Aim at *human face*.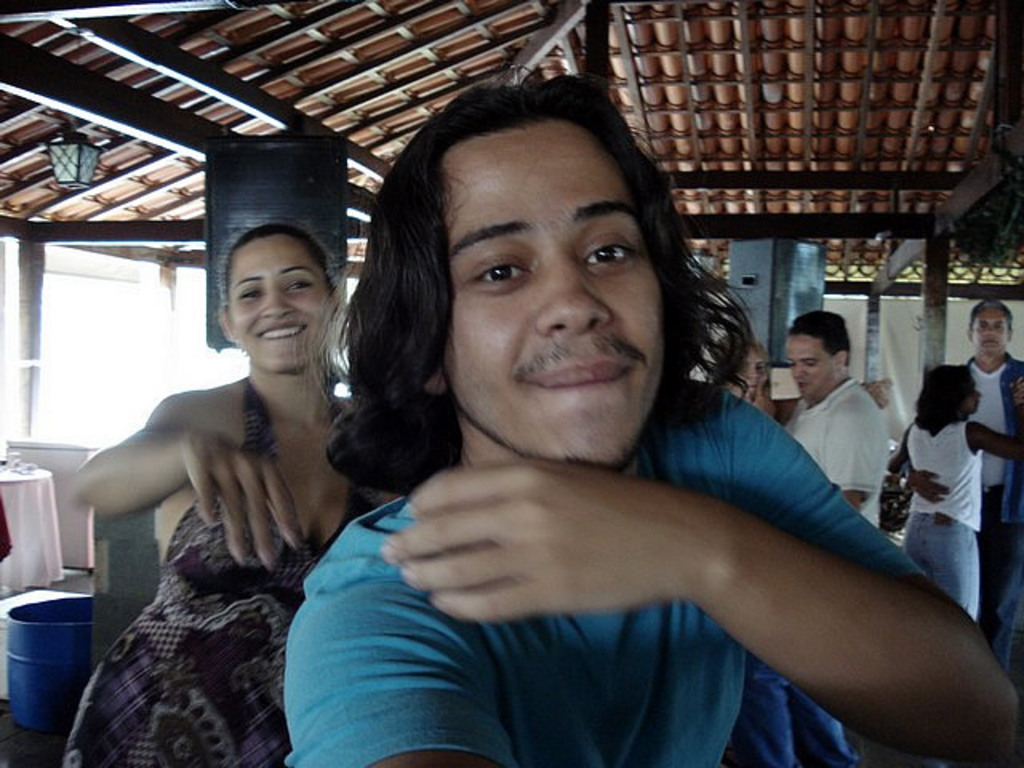
Aimed at detection(427, 114, 680, 462).
